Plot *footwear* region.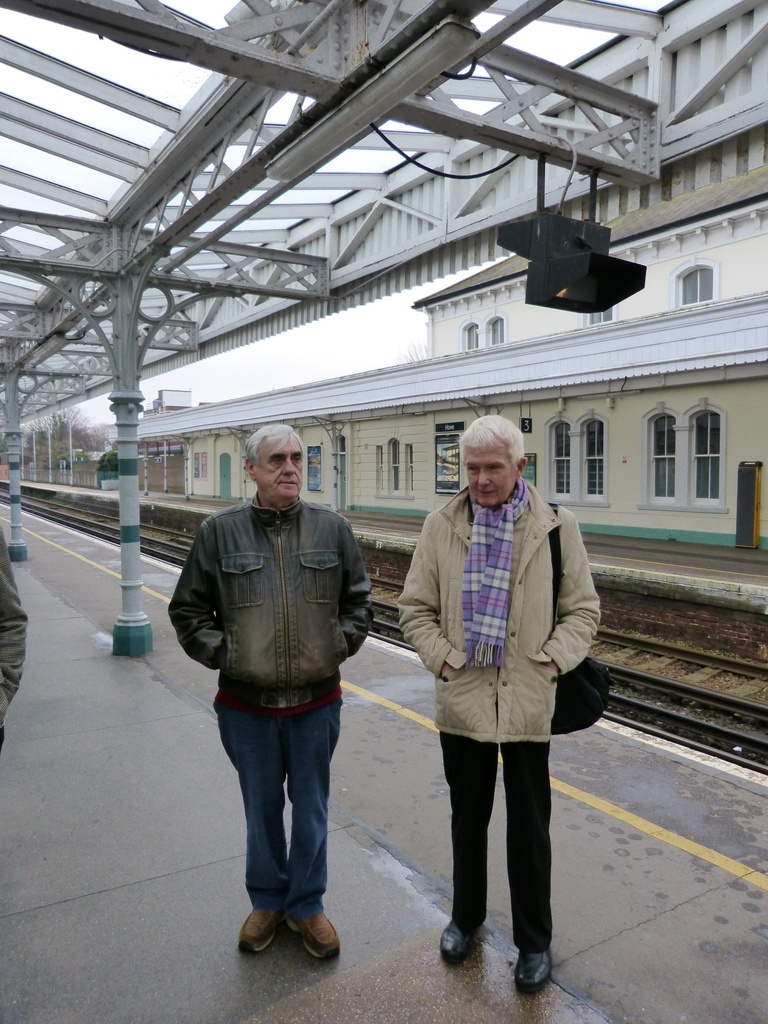
Plotted at box=[440, 916, 484, 965].
